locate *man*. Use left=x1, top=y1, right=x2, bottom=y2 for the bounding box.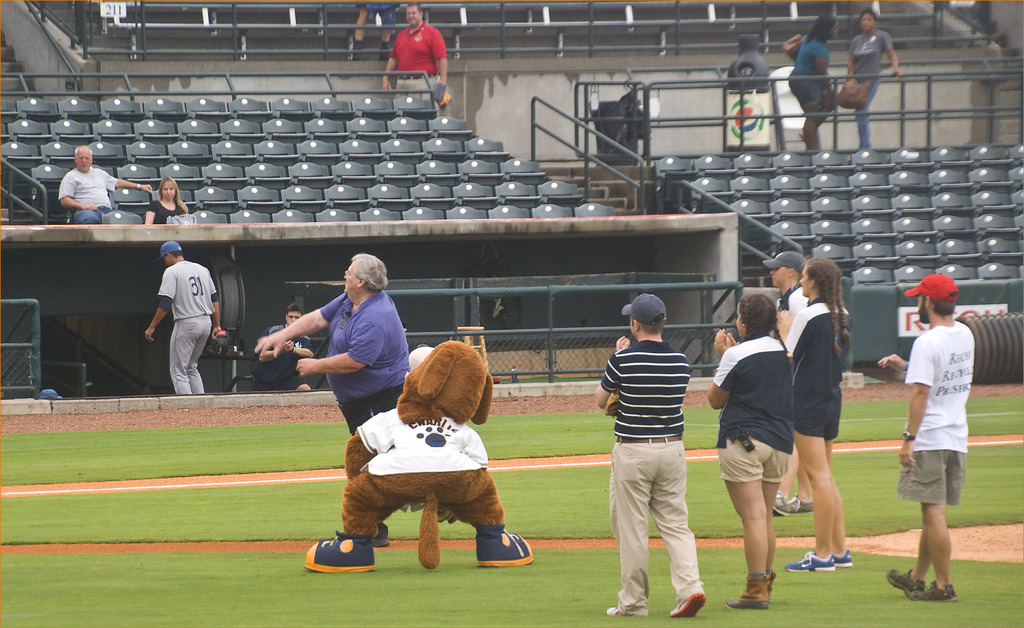
left=604, top=293, right=707, bottom=618.
